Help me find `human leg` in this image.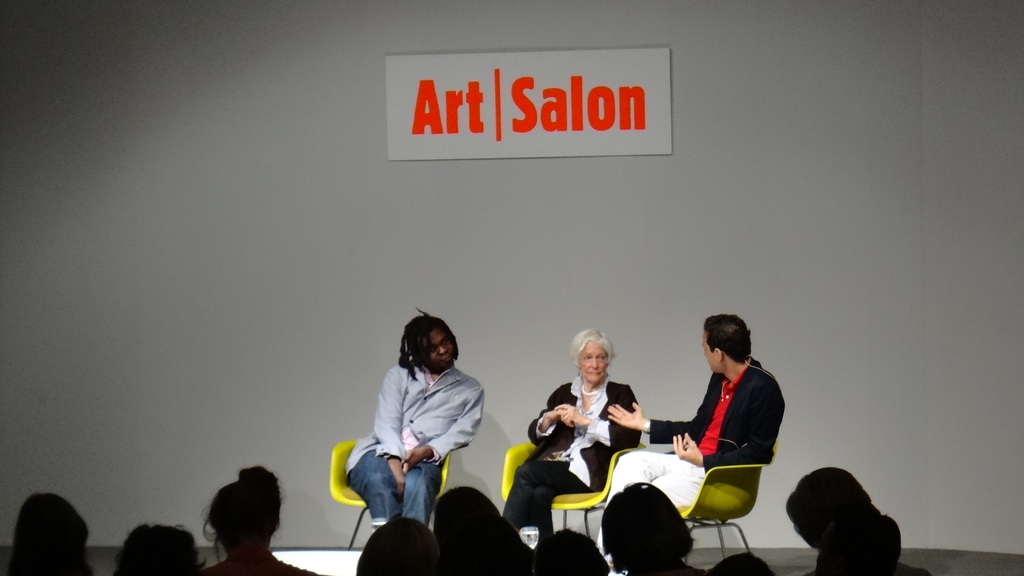
Found it: x1=350 y1=444 x2=395 y2=529.
